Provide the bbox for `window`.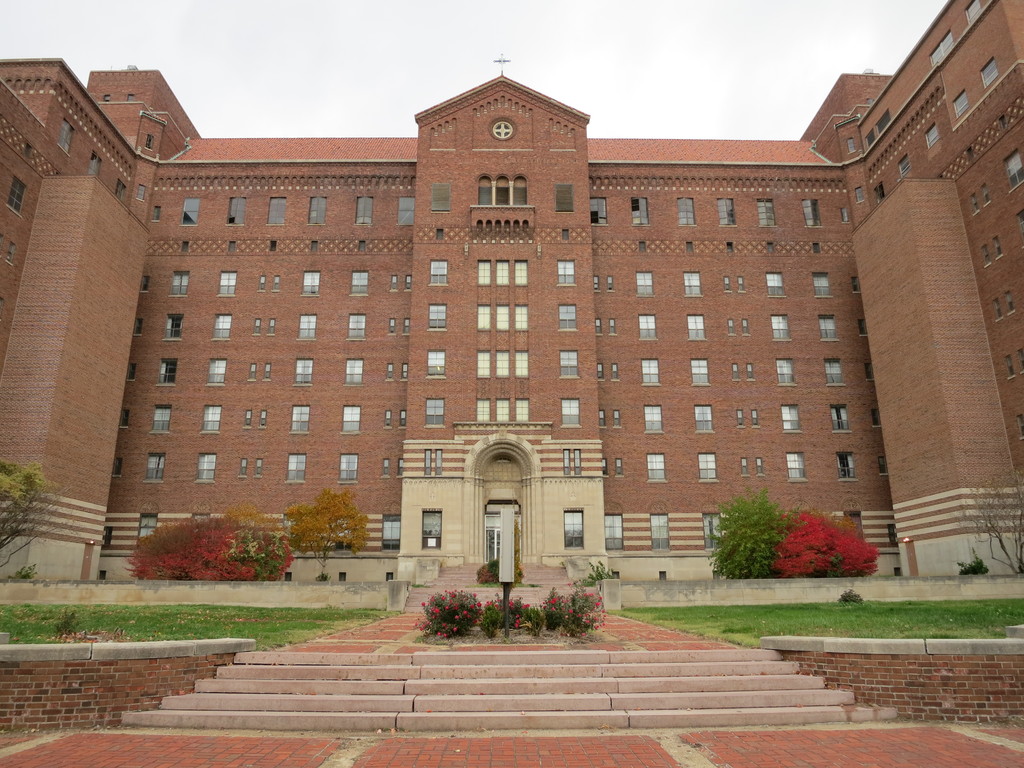
Rect(901, 154, 911, 173).
